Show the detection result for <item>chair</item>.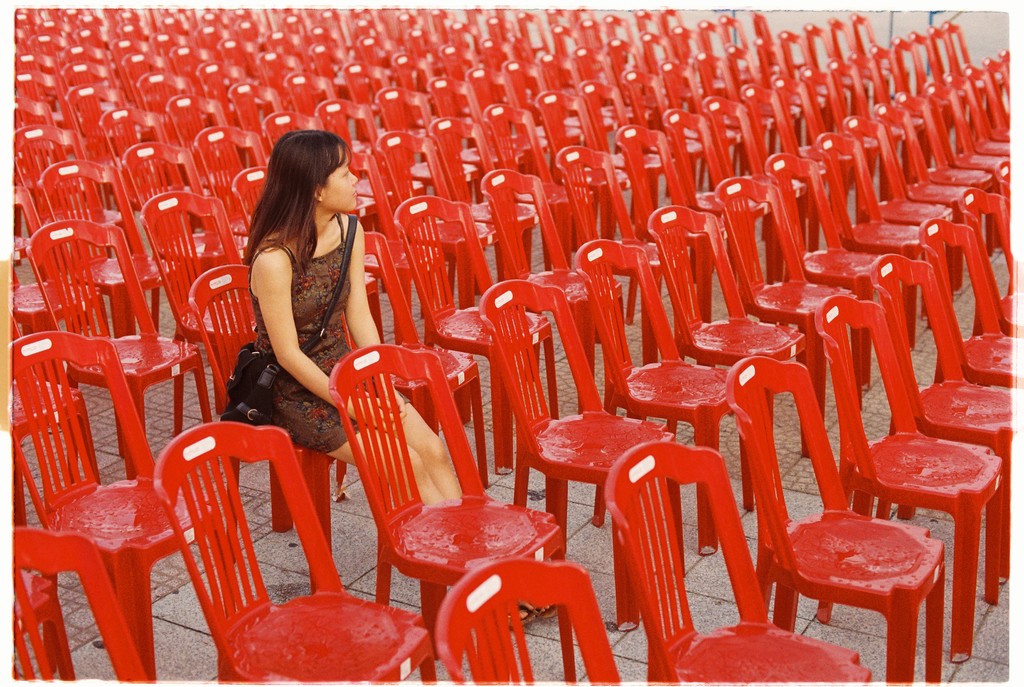
(343,229,497,494).
